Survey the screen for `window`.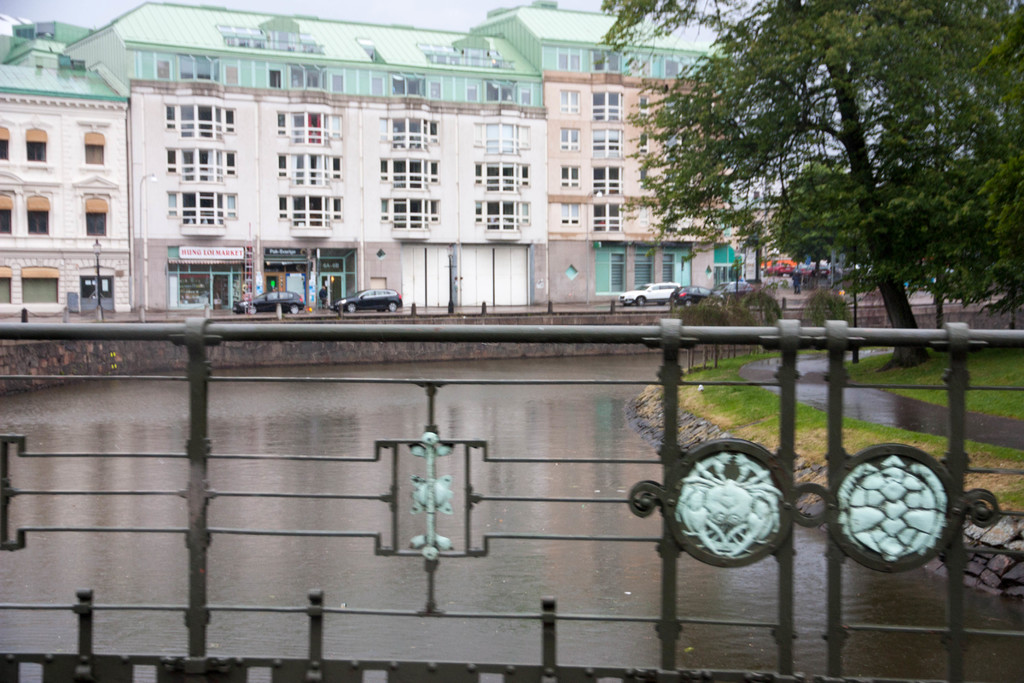
Survey found: left=77, top=197, right=104, bottom=234.
